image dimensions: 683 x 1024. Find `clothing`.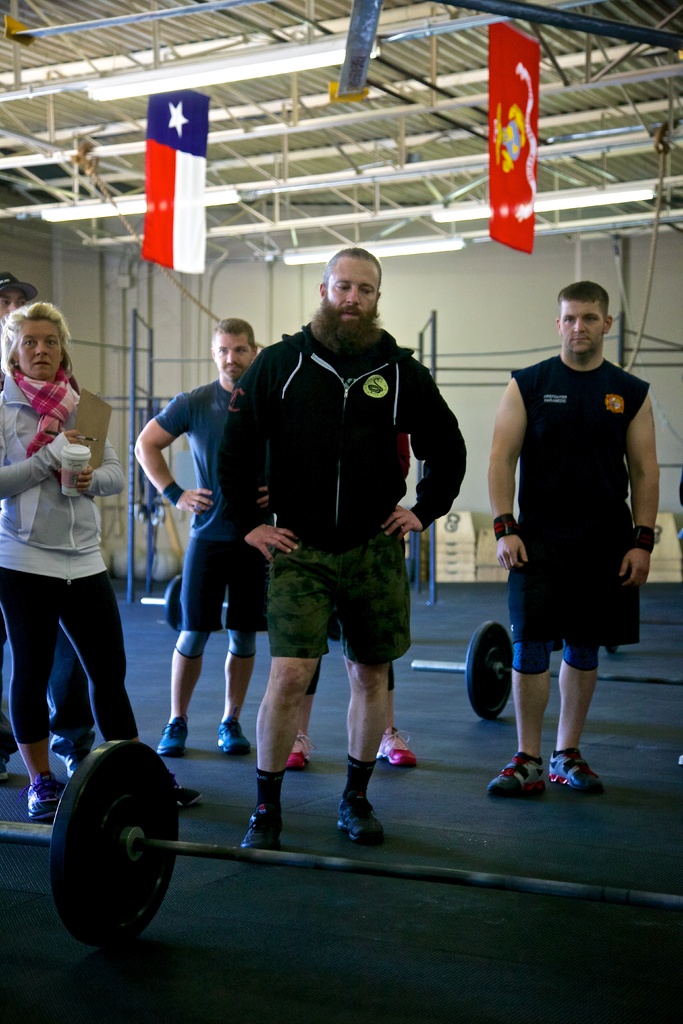
<bbox>0, 621, 94, 762</bbox>.
